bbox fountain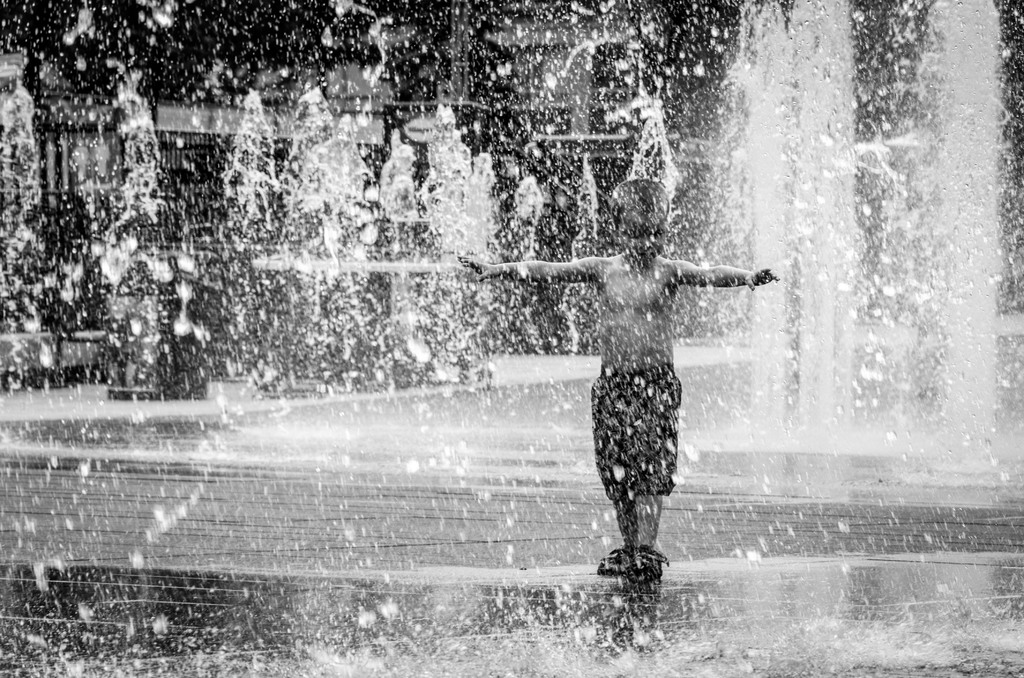
(x1=0, y1=5, x2=1022, y2=677)
